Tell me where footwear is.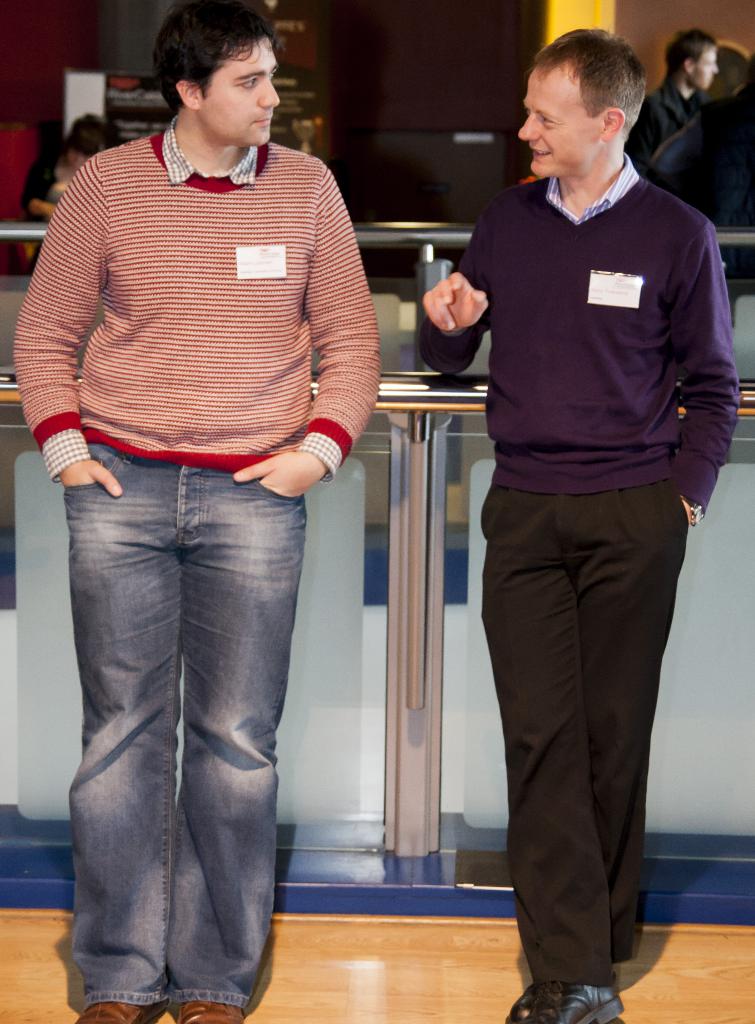
footwear is at (504, 980, 548, 1020).
